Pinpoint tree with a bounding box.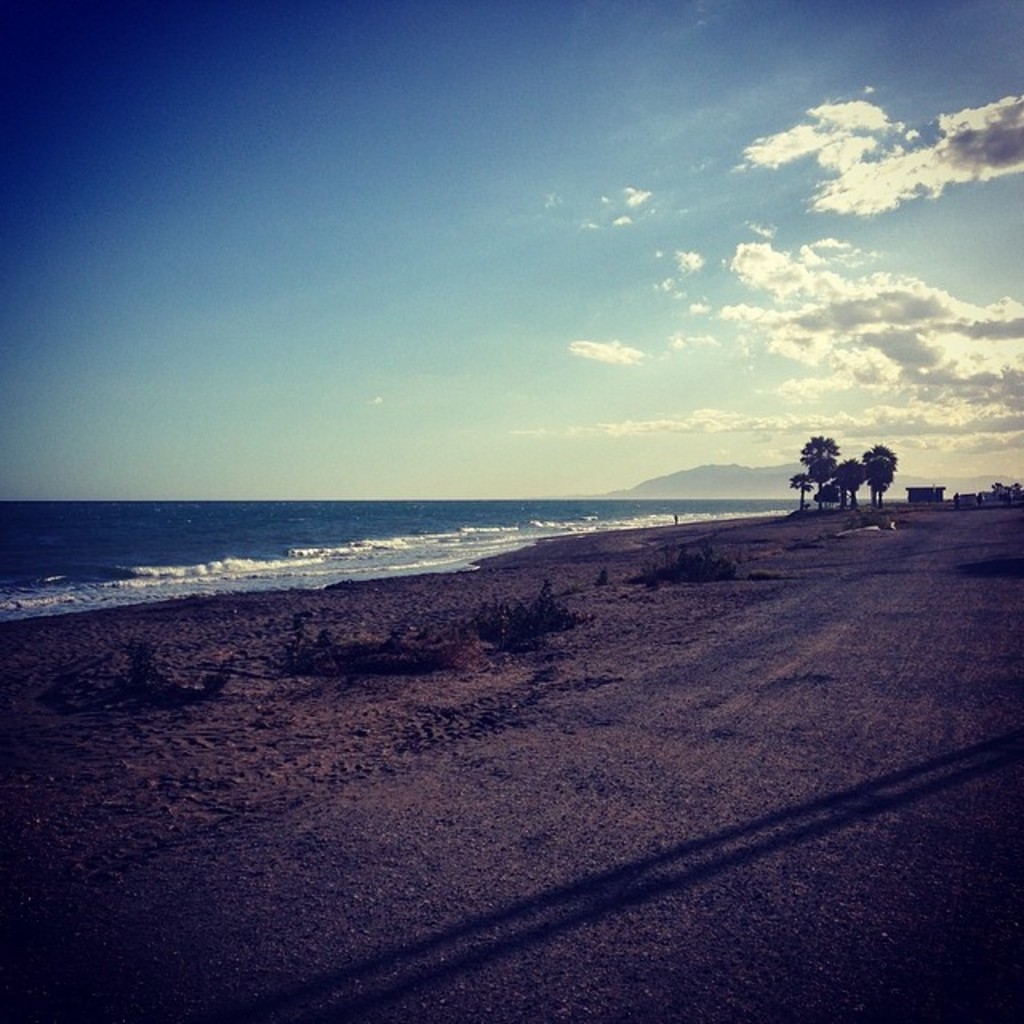
left=800, top=432, right=842, bottom=509.
